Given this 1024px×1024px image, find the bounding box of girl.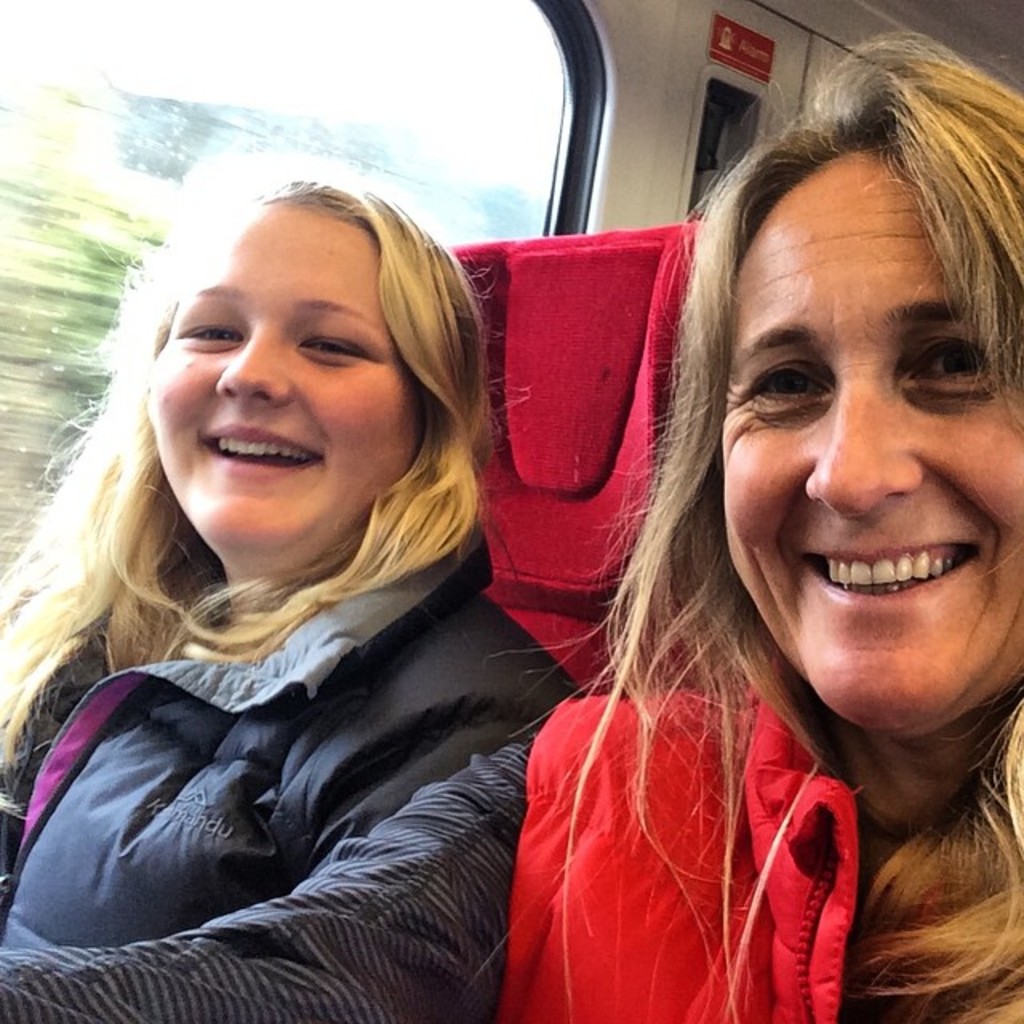
pyautogui.locateOnScreen(0, 152, 587, 1022).
